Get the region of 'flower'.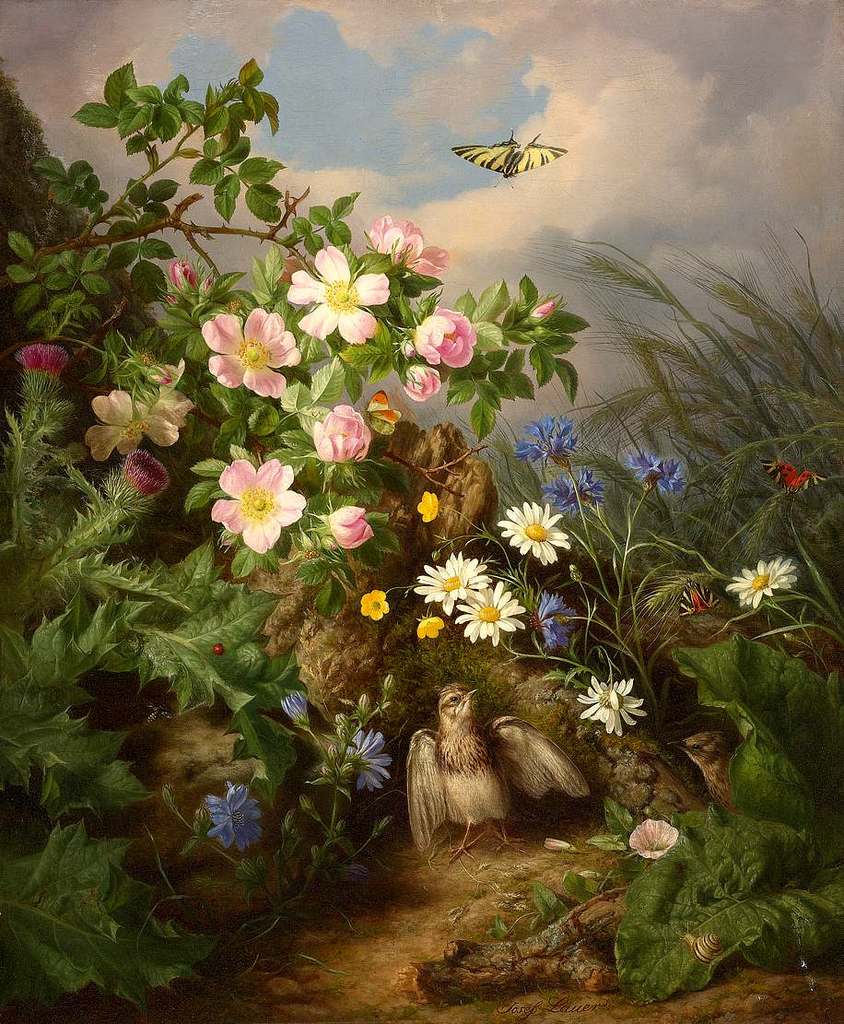
<region>423, 306, 475, 363</region>.
